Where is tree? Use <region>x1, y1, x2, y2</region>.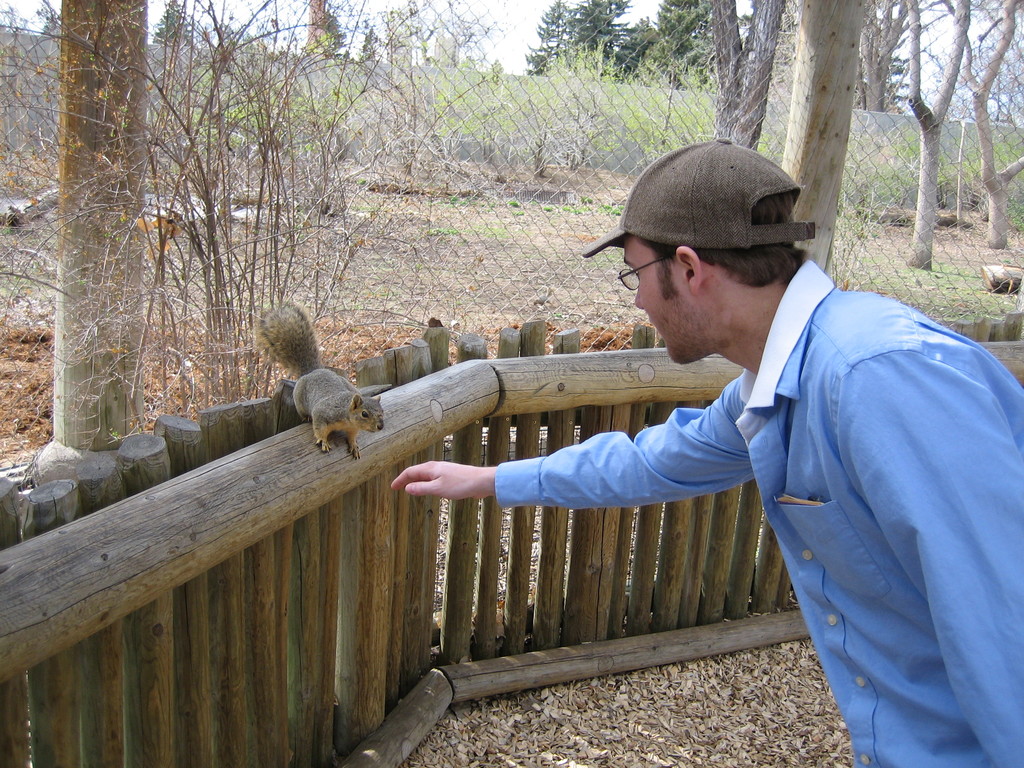
<region>33, 60, 502, 396</region>.
